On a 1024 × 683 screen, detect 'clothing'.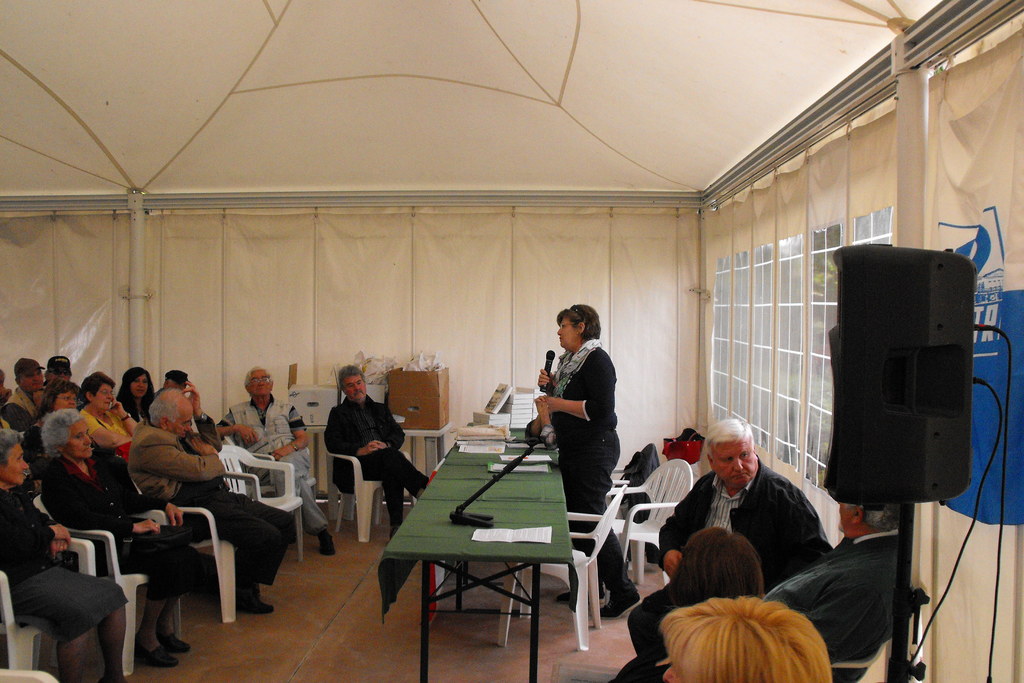
detection(122, 529, 182, 627).
